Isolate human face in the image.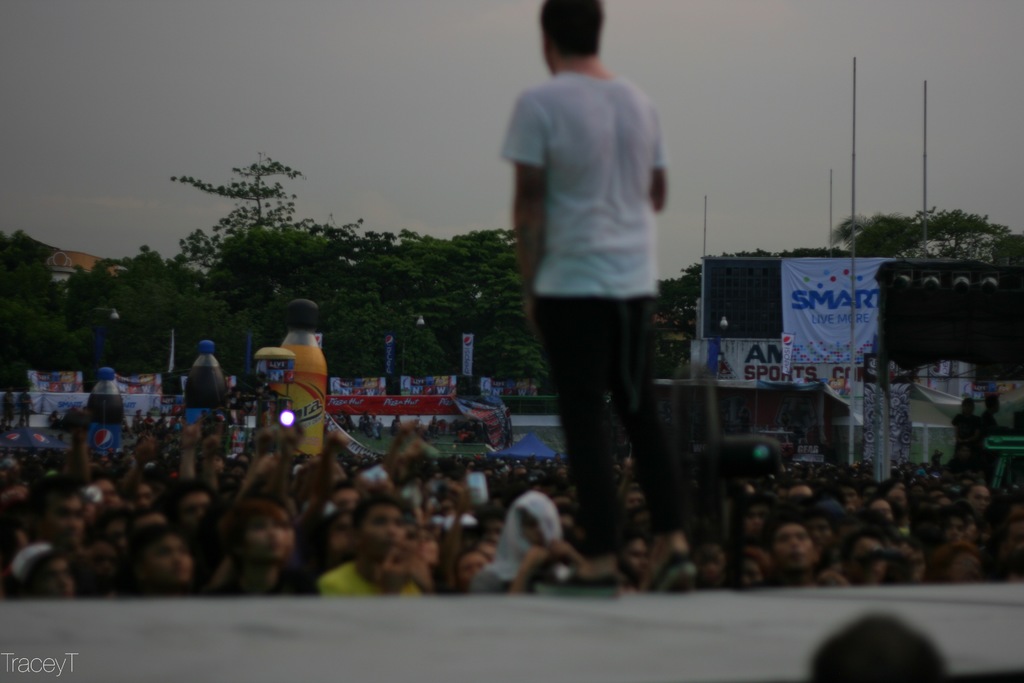
Isolated region: bbox=(412, 529, 438, 566).
